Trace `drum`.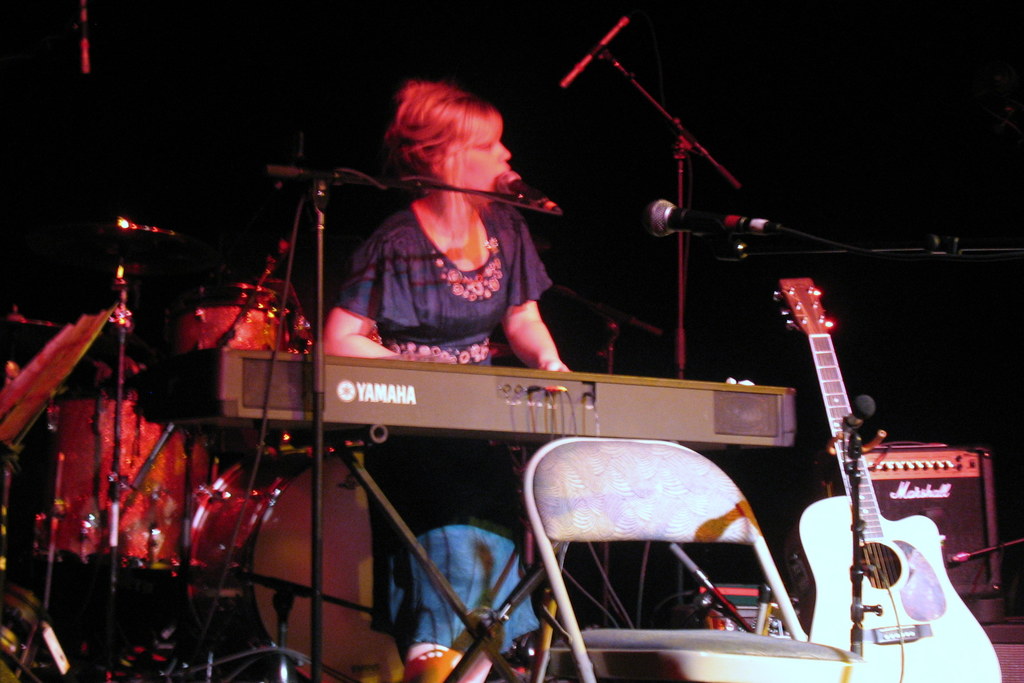
Traced to select_region(155, 283, 293, 349).
